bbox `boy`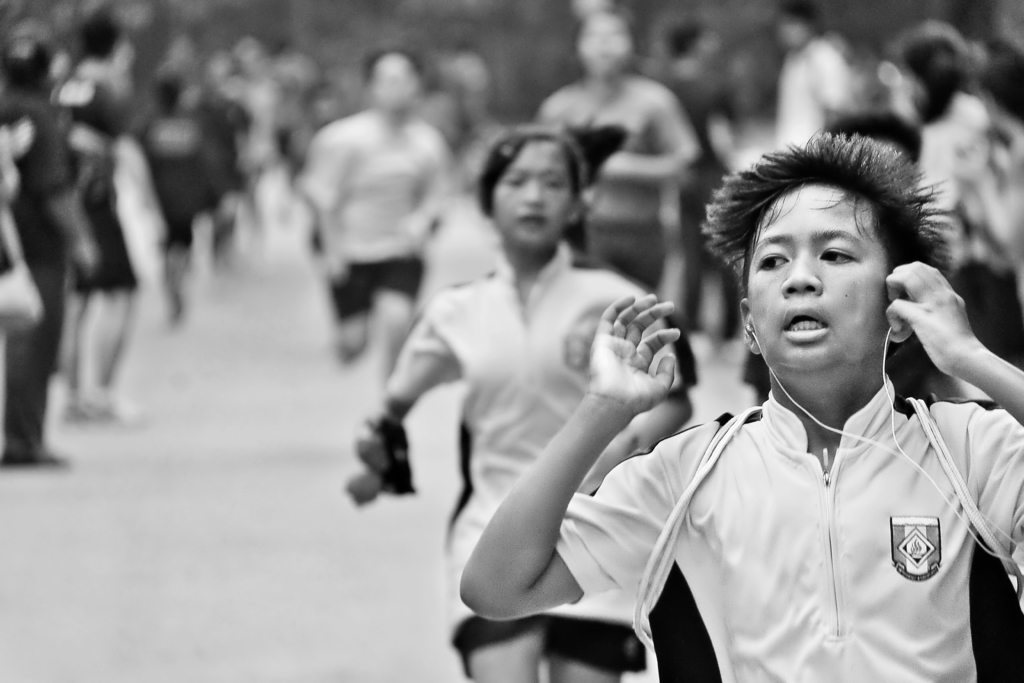
box(405, 128, 990, 663)
